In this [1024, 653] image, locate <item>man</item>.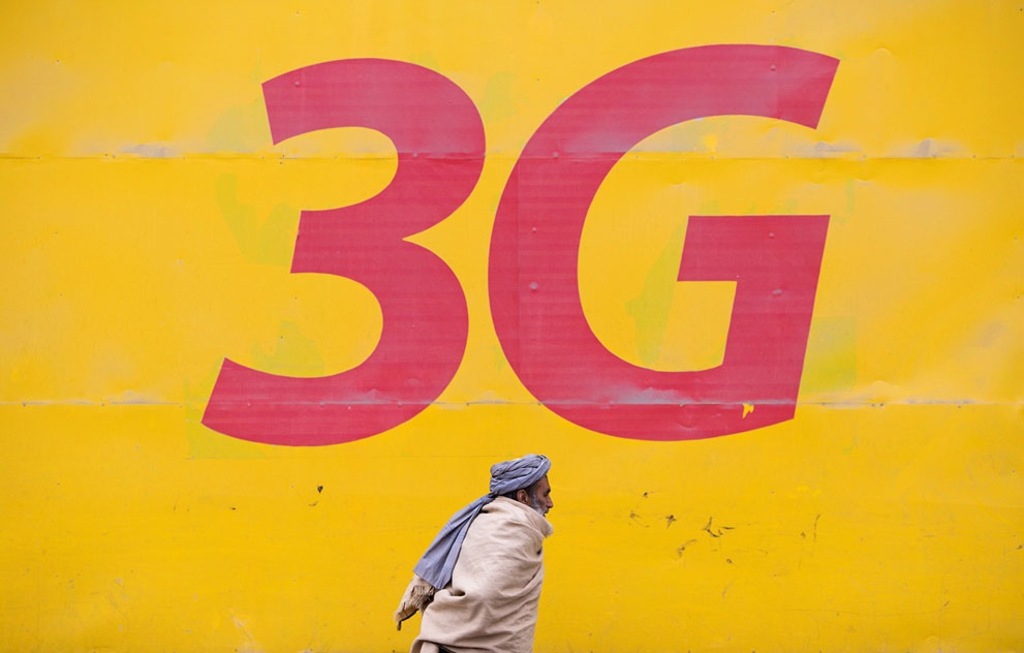
Bounding box: BBox(390, 454, 566, 651).
